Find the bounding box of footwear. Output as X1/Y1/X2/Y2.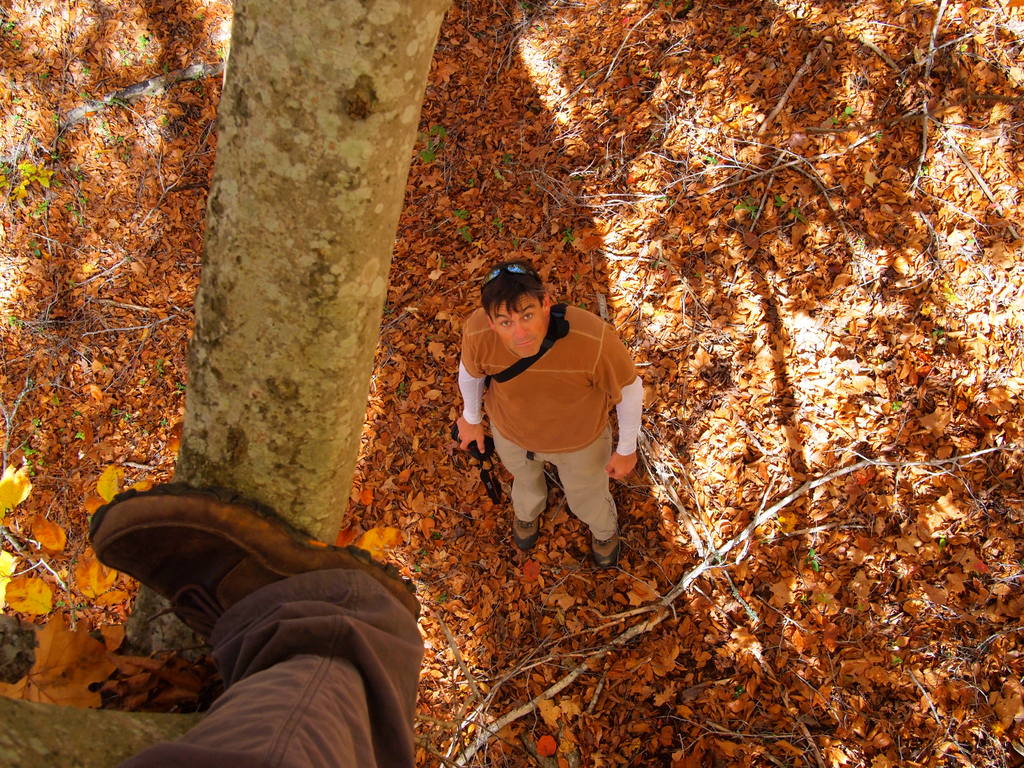
508/514/539/557.
